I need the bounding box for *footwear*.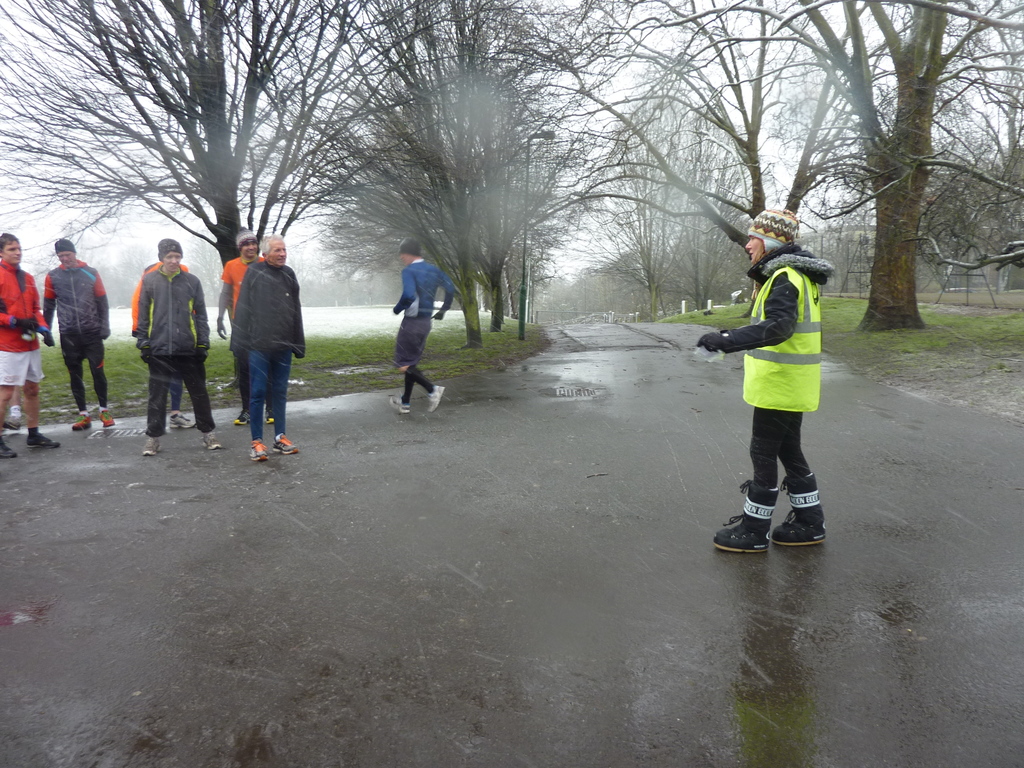
Here it is: box=[143, 436, 163, 458].
